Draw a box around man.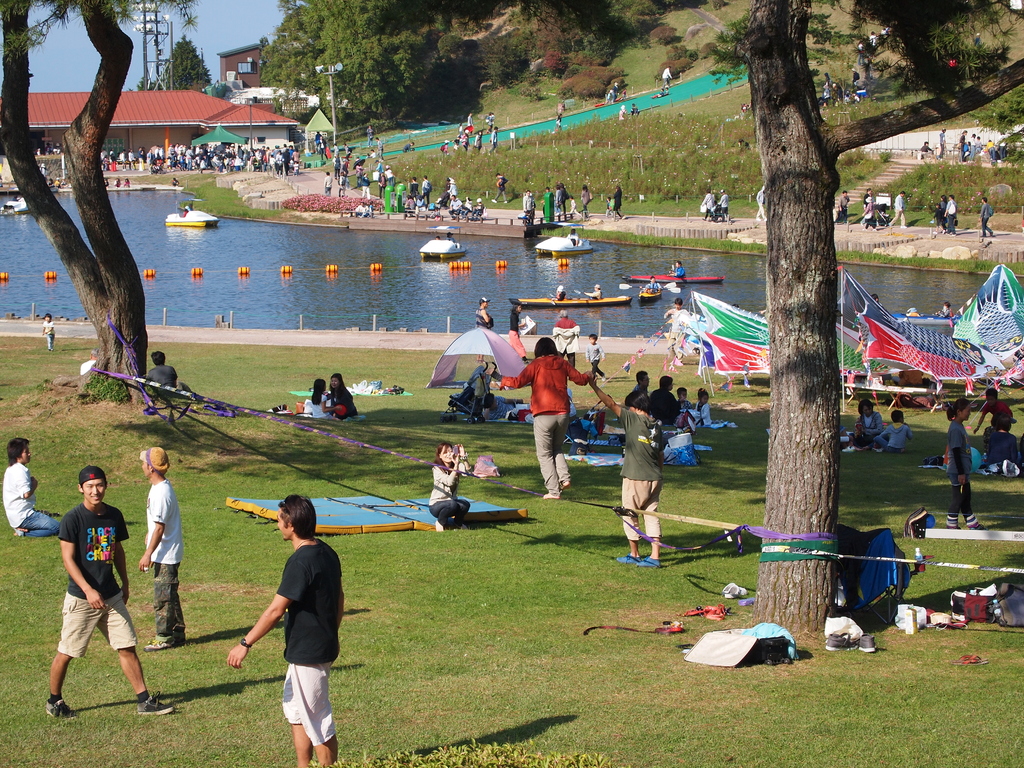
x1=628 y1=368 x2=651 y2=401.
